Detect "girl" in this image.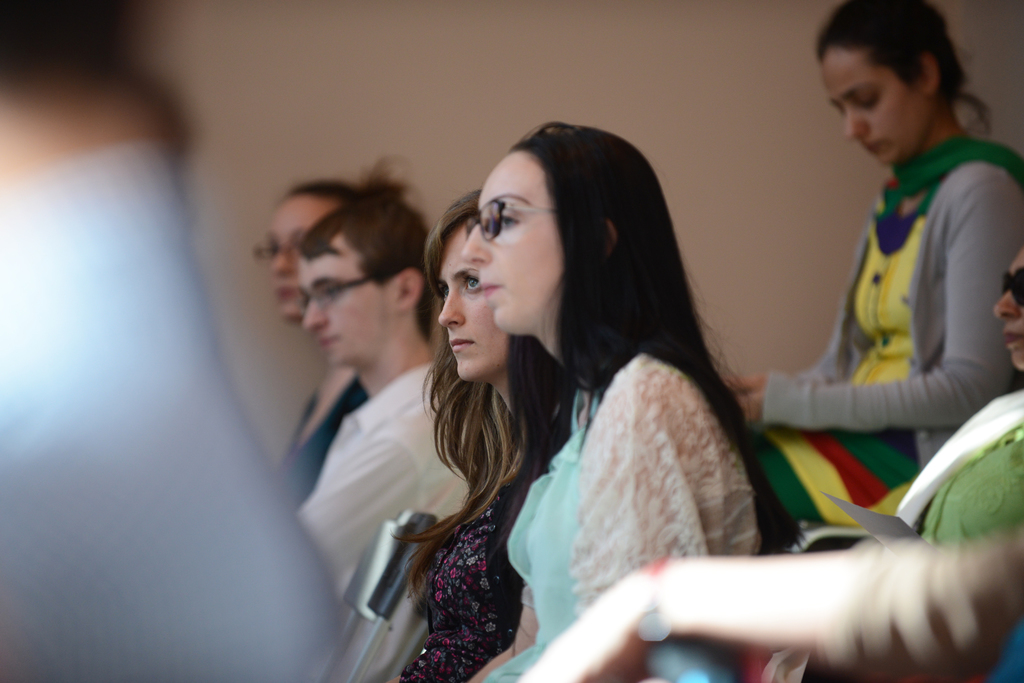
Detection: [left=726, top=0, right=1023, bottom=522].
